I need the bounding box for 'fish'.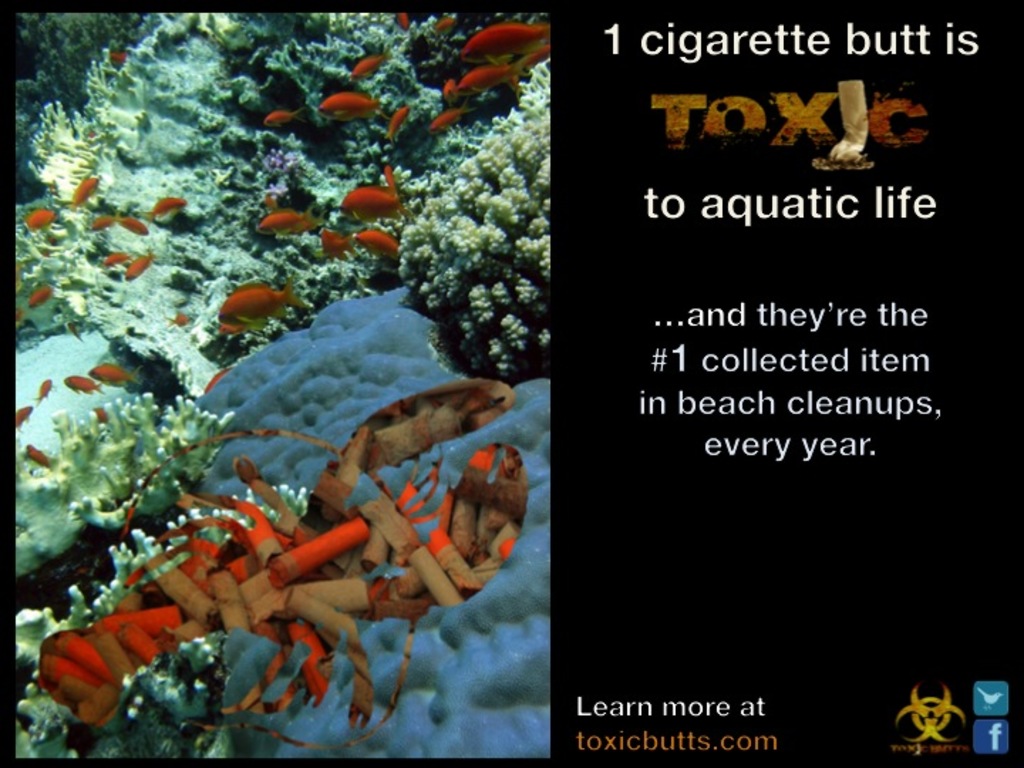
Here it is: x1=117, y1=216, x2=151, y2=236.
